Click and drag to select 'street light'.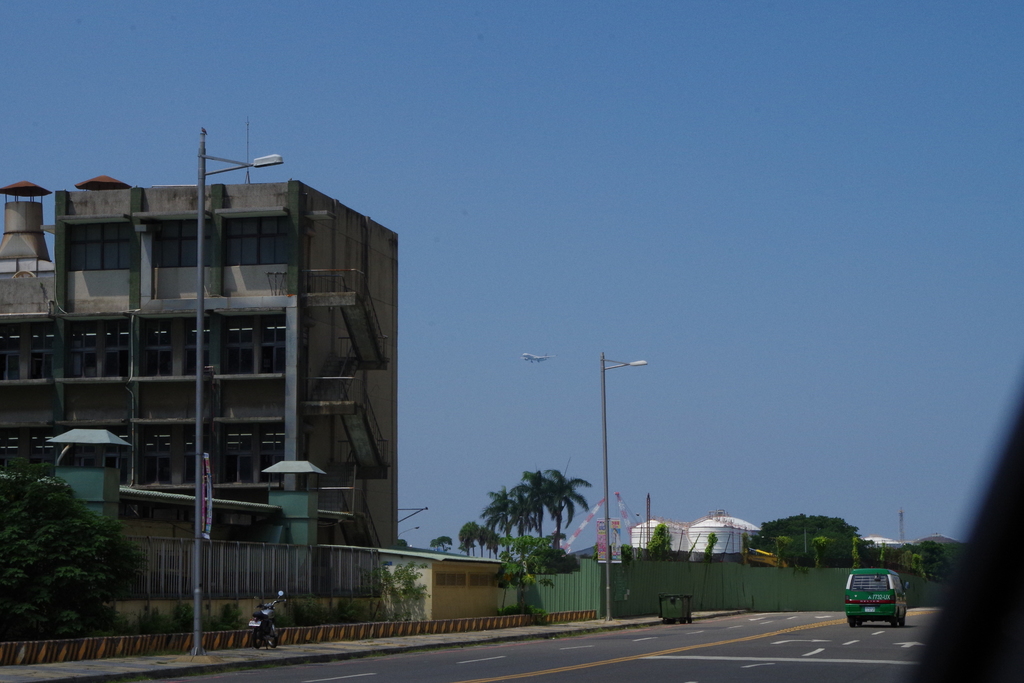
Selection: bbox=(195, 128, 286, 654).
